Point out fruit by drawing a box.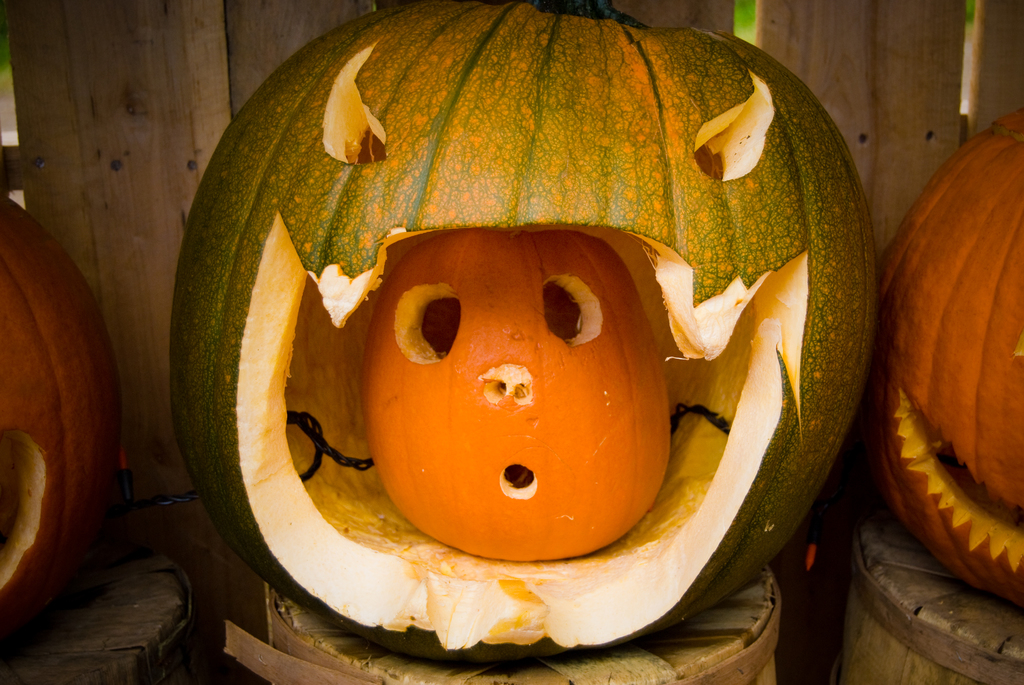
[x1=173, y1=0, x2=879, y2=666].
